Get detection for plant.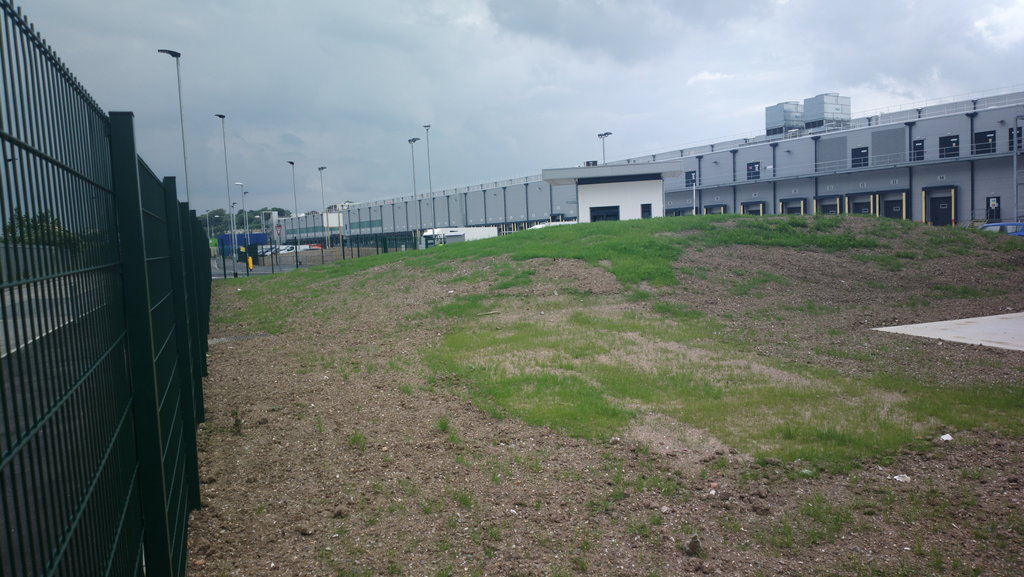
Detection: 784:214:808:225.
